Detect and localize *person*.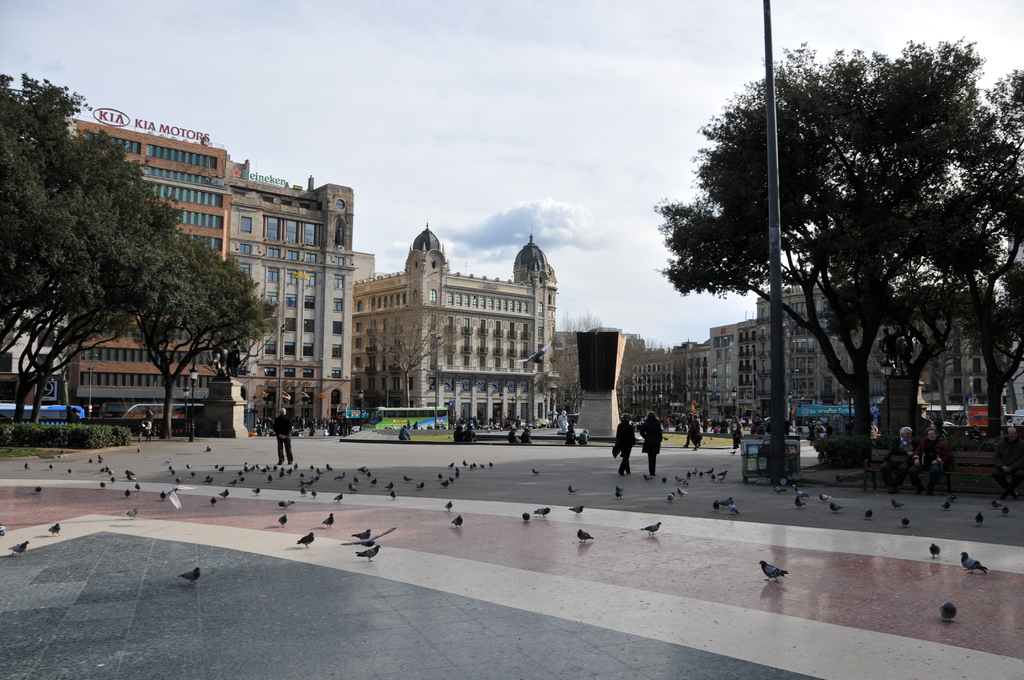
Localized at locate(912, 425, 952, 493).
